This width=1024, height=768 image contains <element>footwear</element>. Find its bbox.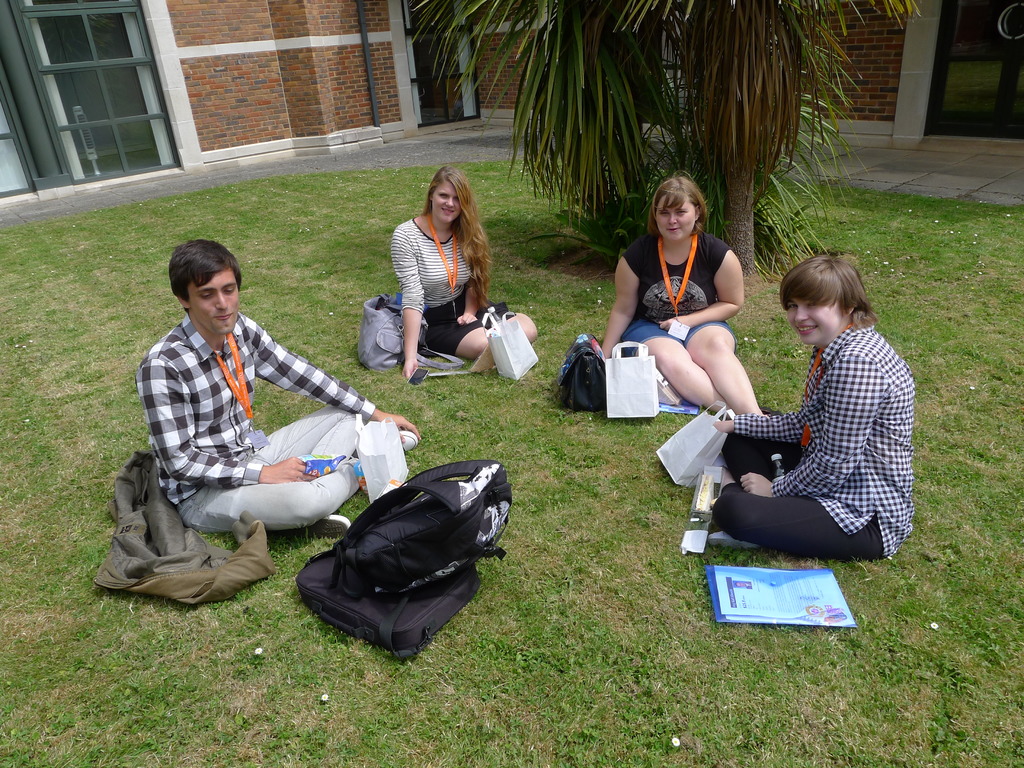
(392, 426, 419, 455).
